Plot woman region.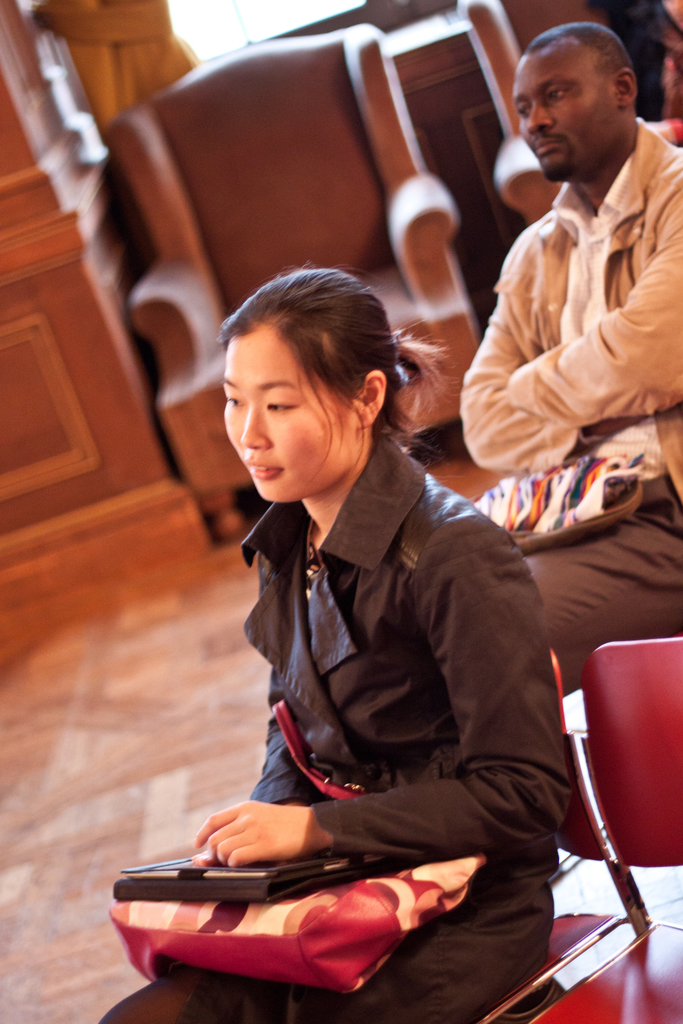
Plotted at [x1=75, y1=235, x2=606, y2=1023].
